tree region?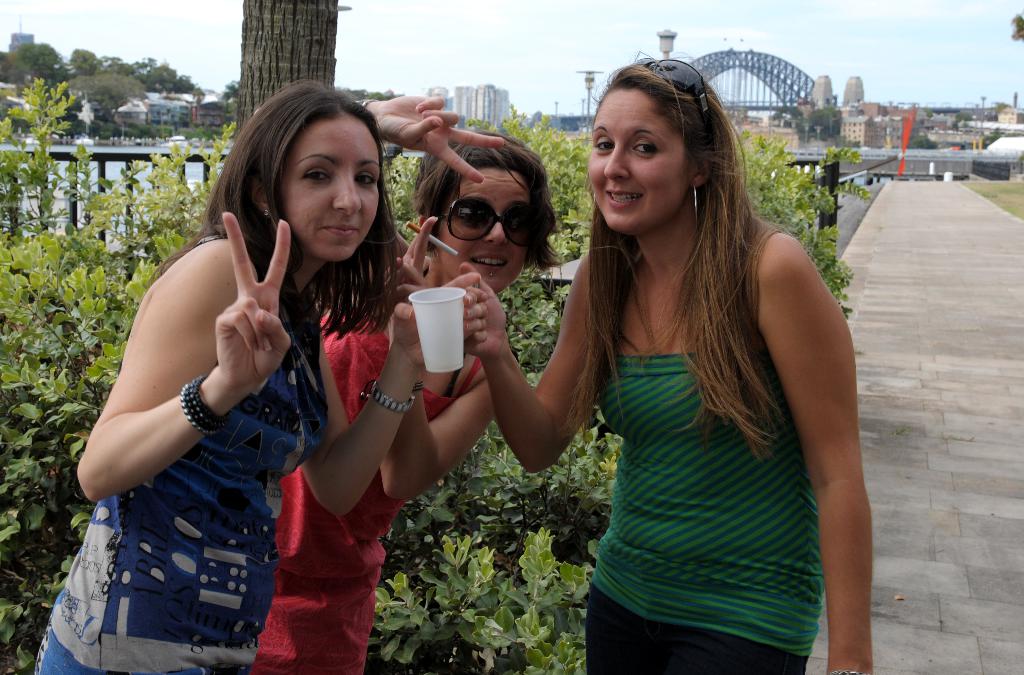
pyautogui.locateOnScreen(117, 50, 202, 95)
